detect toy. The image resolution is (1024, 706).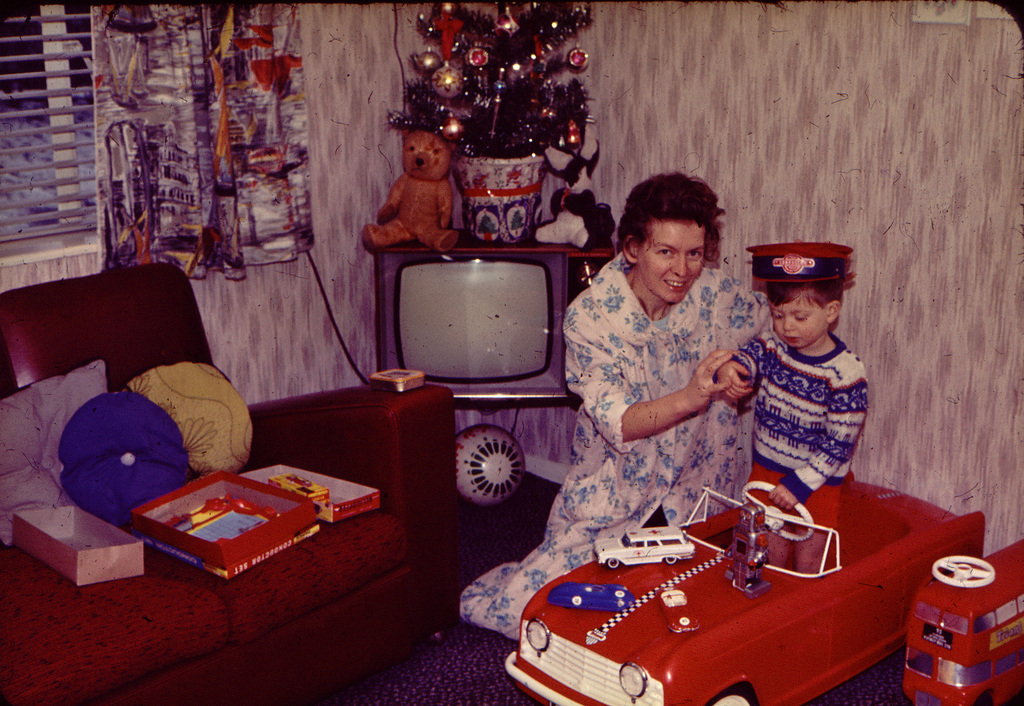
454:425:525:505.
